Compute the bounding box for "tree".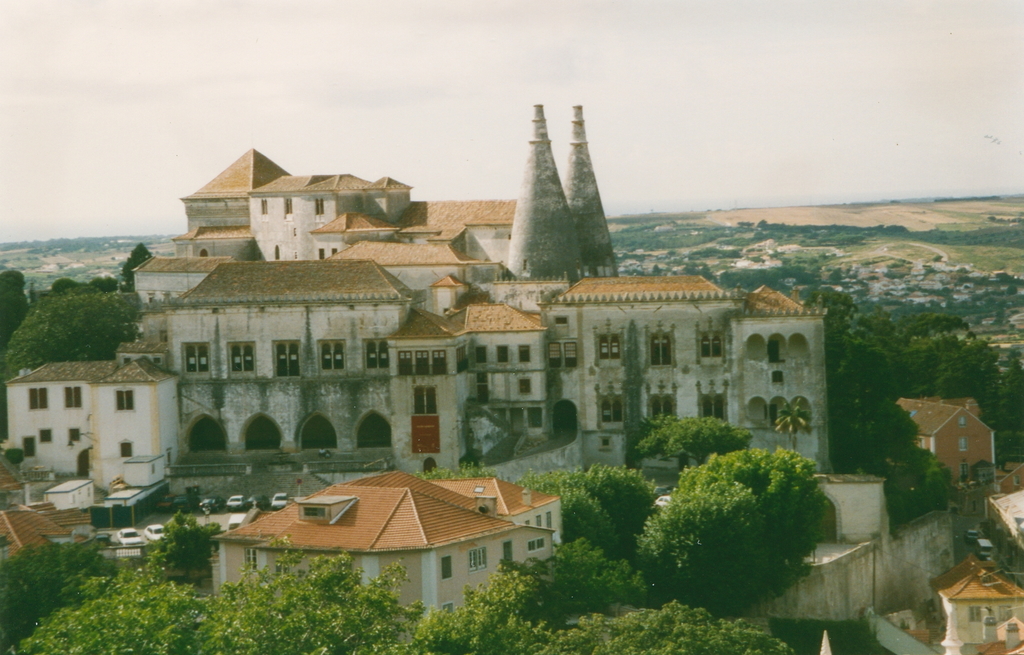
bbox=[812, 288, 856, 380].
